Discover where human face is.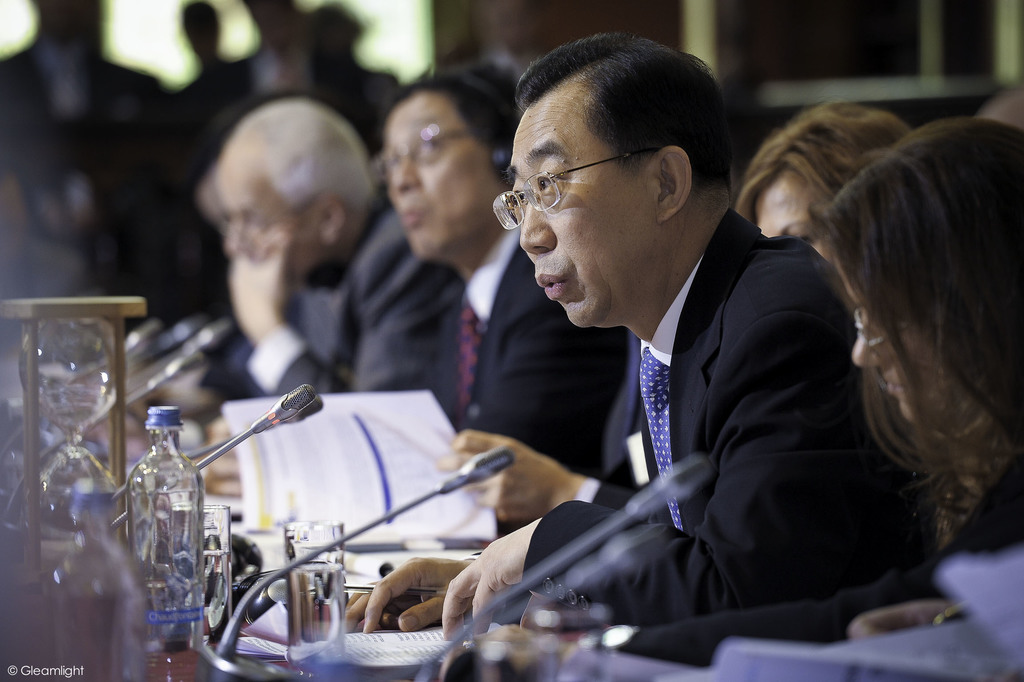
Discovered at [849,282,940,416].
